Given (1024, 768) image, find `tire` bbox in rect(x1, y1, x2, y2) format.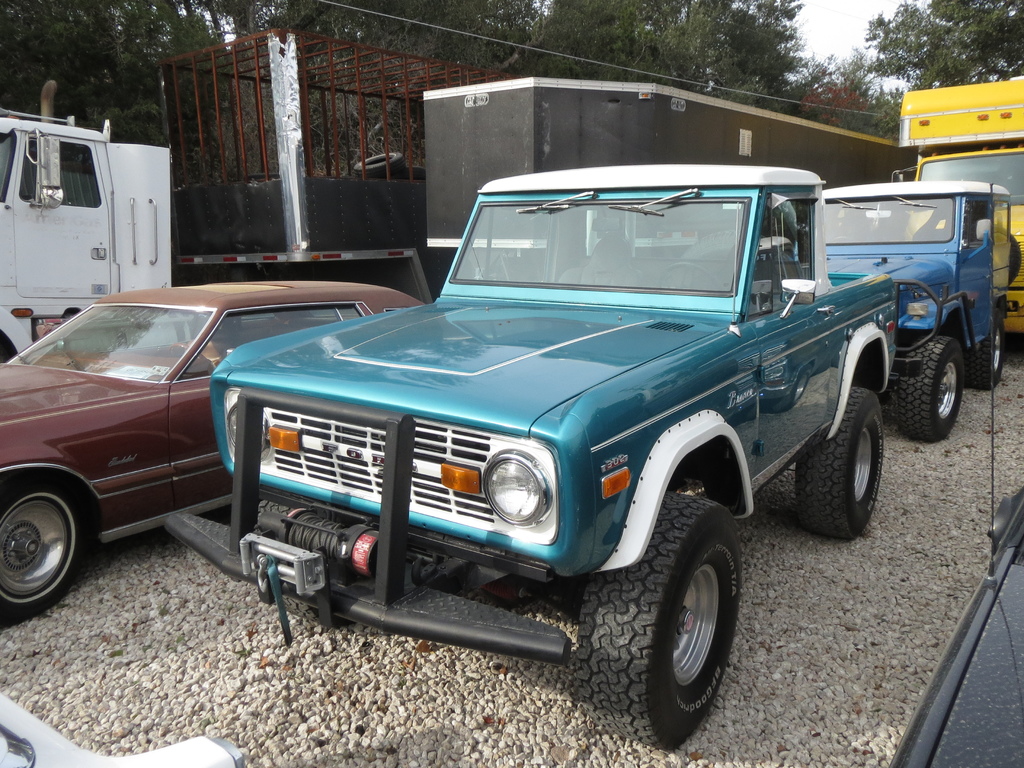
rect(965, 301, 1005, 390).
